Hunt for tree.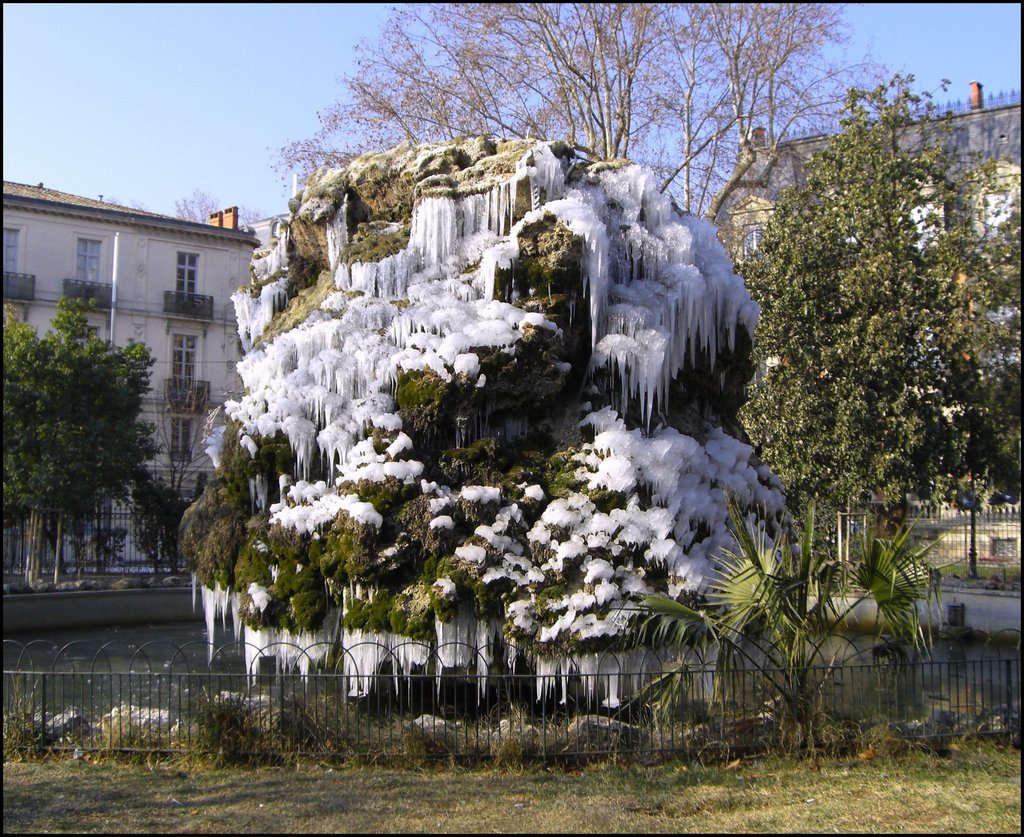
Hunted down at [left=0, top=293, right=159, bottom=580].
